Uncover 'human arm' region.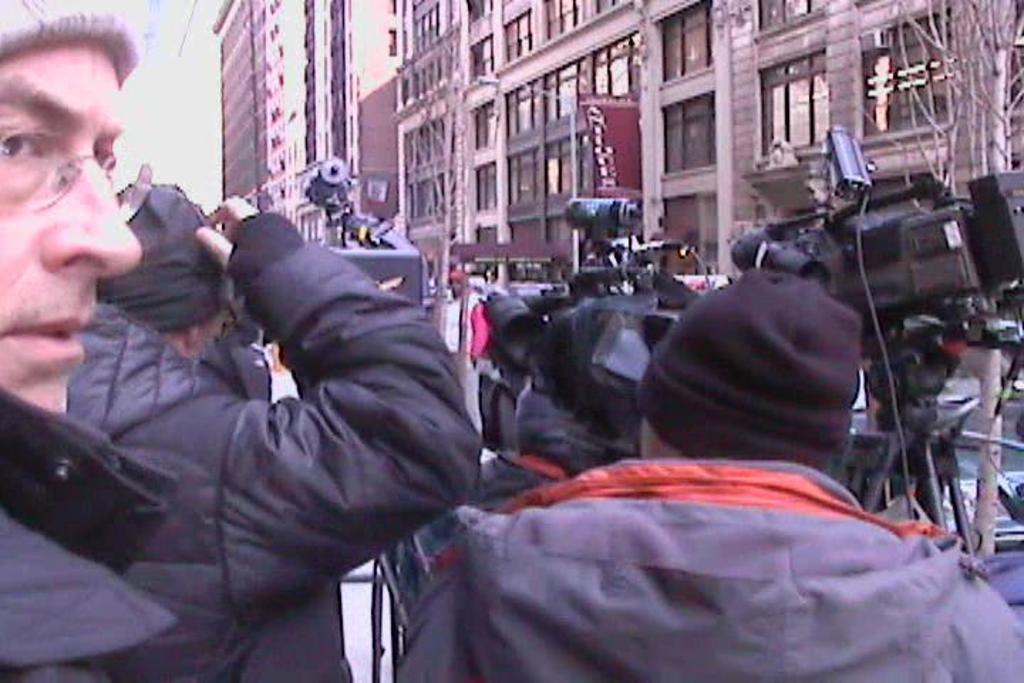
Uncovered: detection(391, 504, 499, 682).
